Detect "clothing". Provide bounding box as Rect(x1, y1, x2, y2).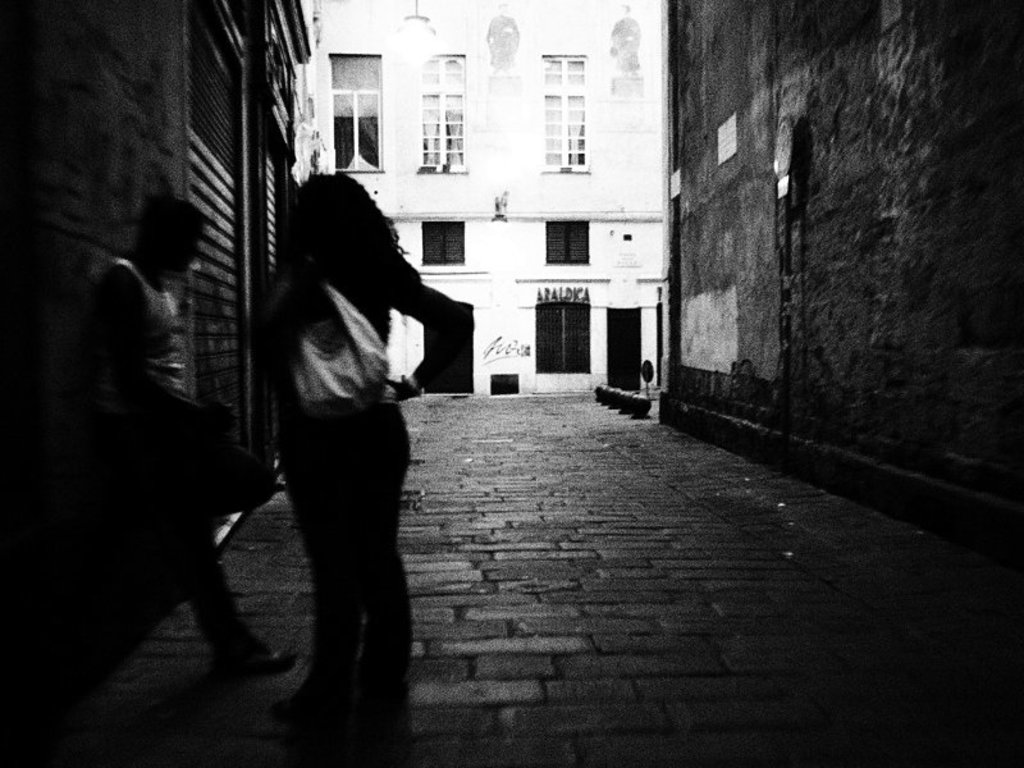
Rect(92, 256, 193, 411).
